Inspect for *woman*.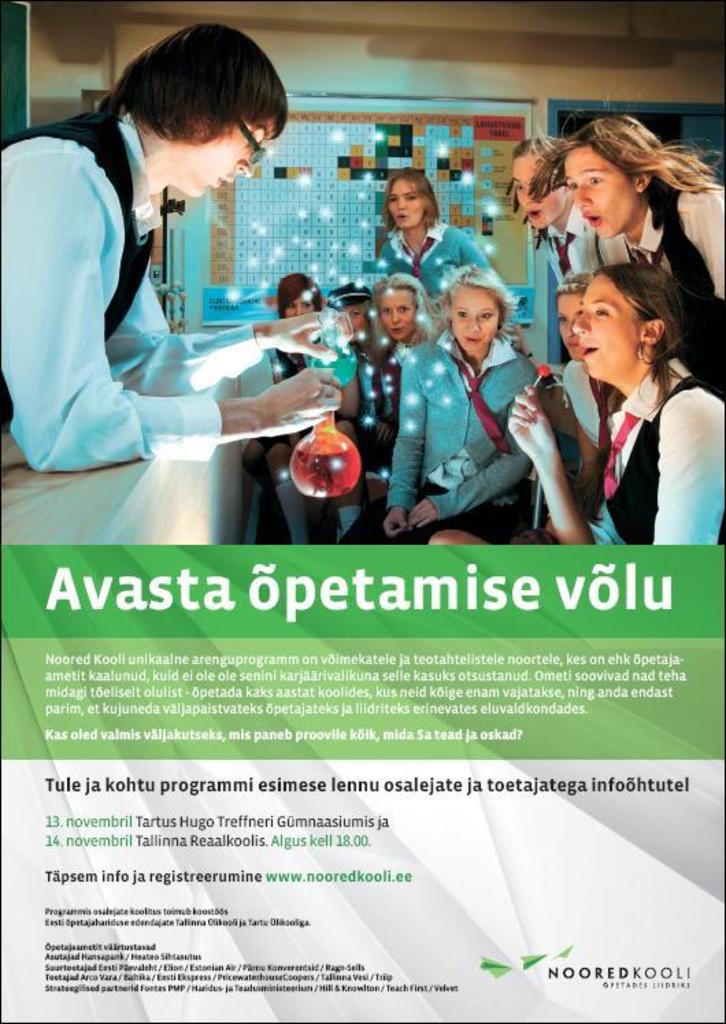
Inspection: locate(526, 107, 725, 318).
